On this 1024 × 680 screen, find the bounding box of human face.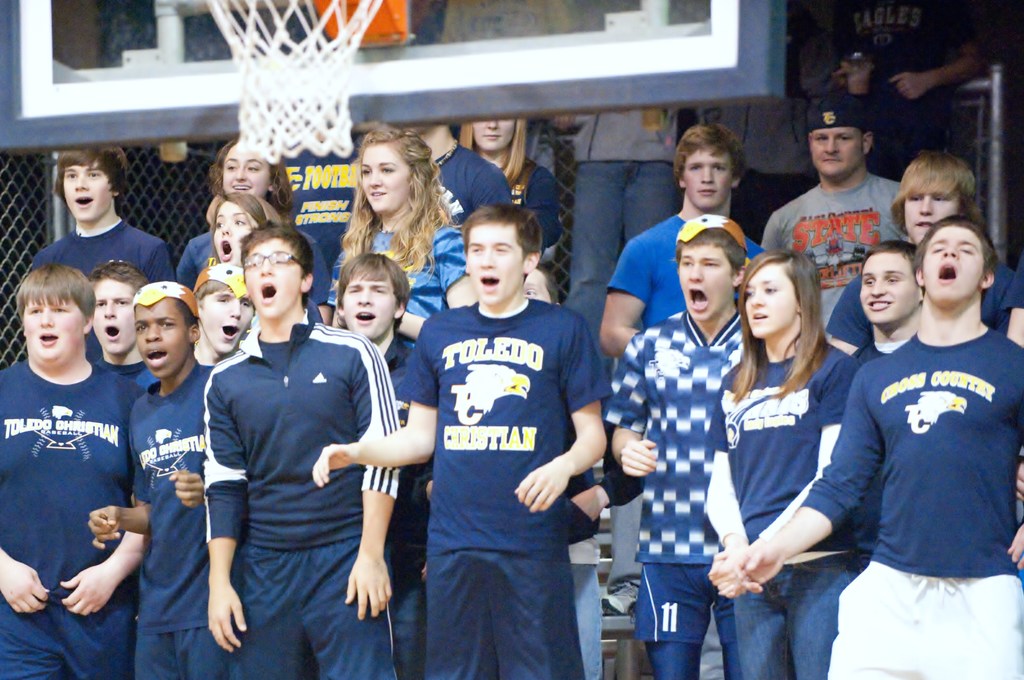
Bounding box: (left=915, top=222, right=981, bottom=305).
